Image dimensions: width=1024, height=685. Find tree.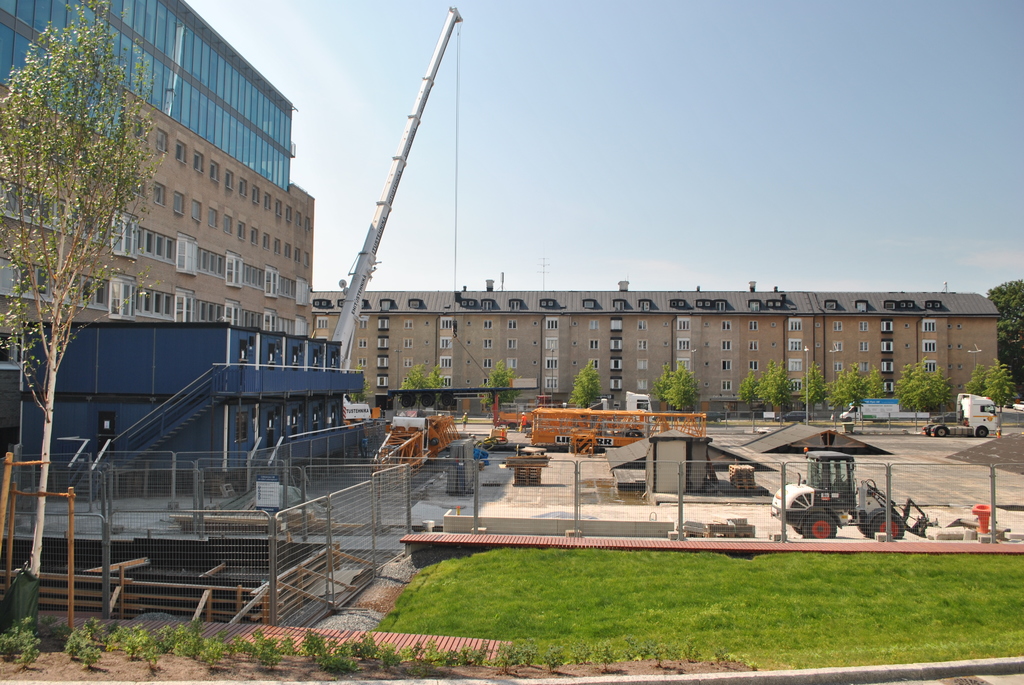
800, 365, 829, 405.
